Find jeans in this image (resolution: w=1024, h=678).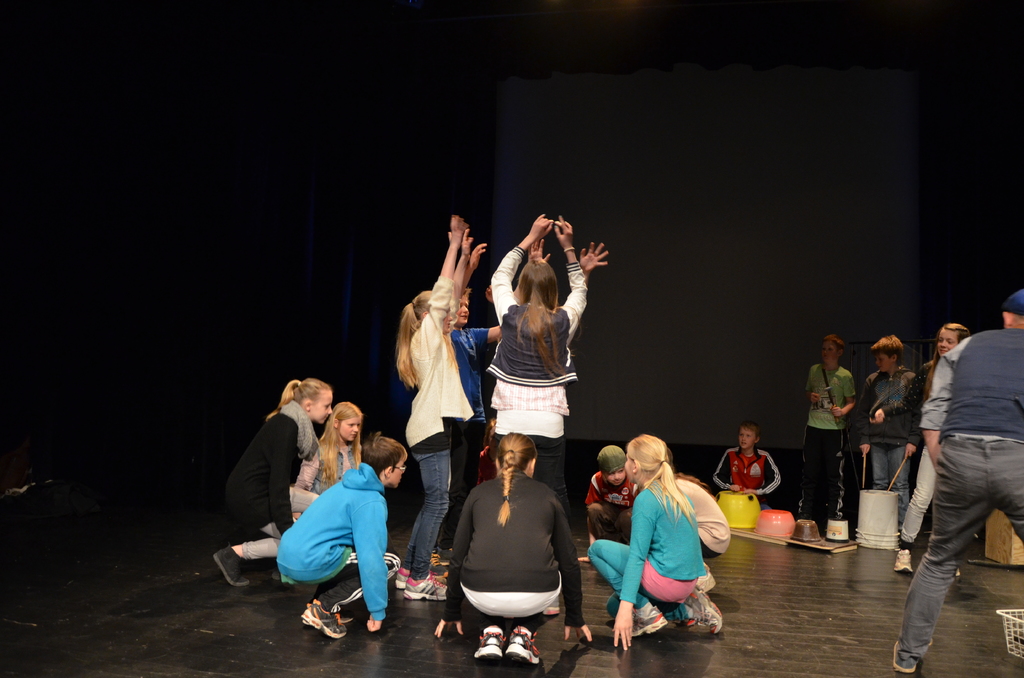
899,479,993,677.
